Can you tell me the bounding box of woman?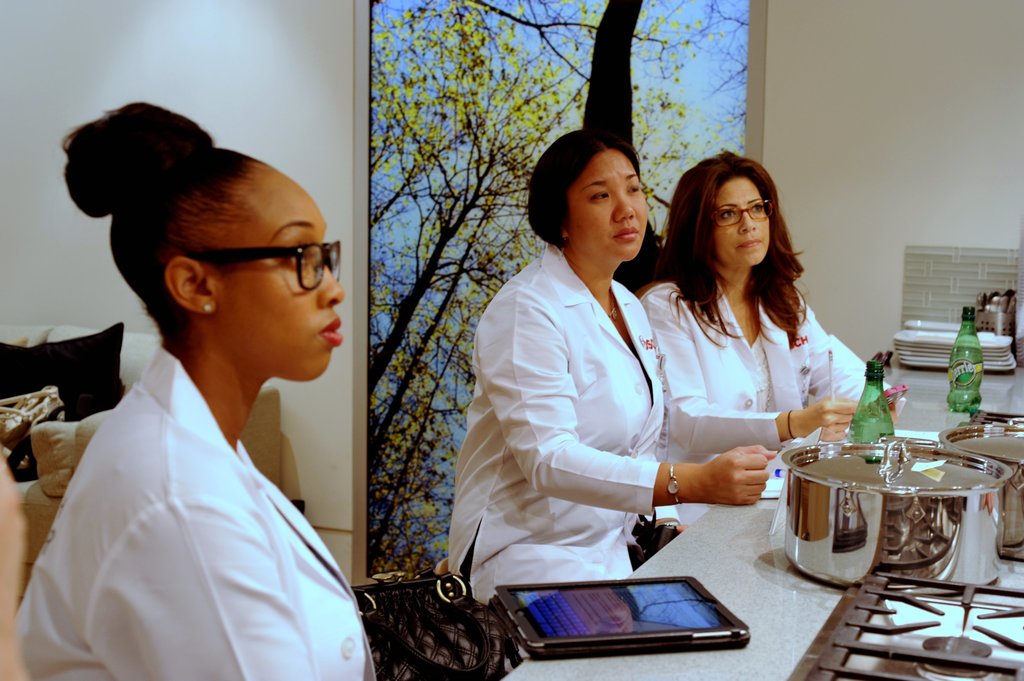
44:88:397:680.
